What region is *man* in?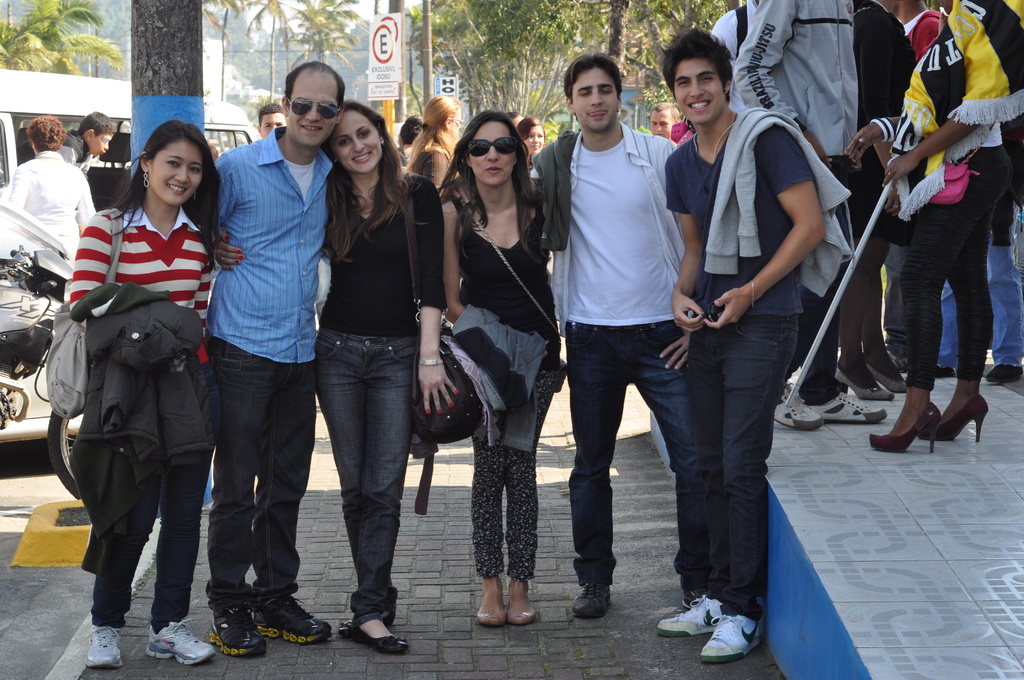
205:61:344:655.
